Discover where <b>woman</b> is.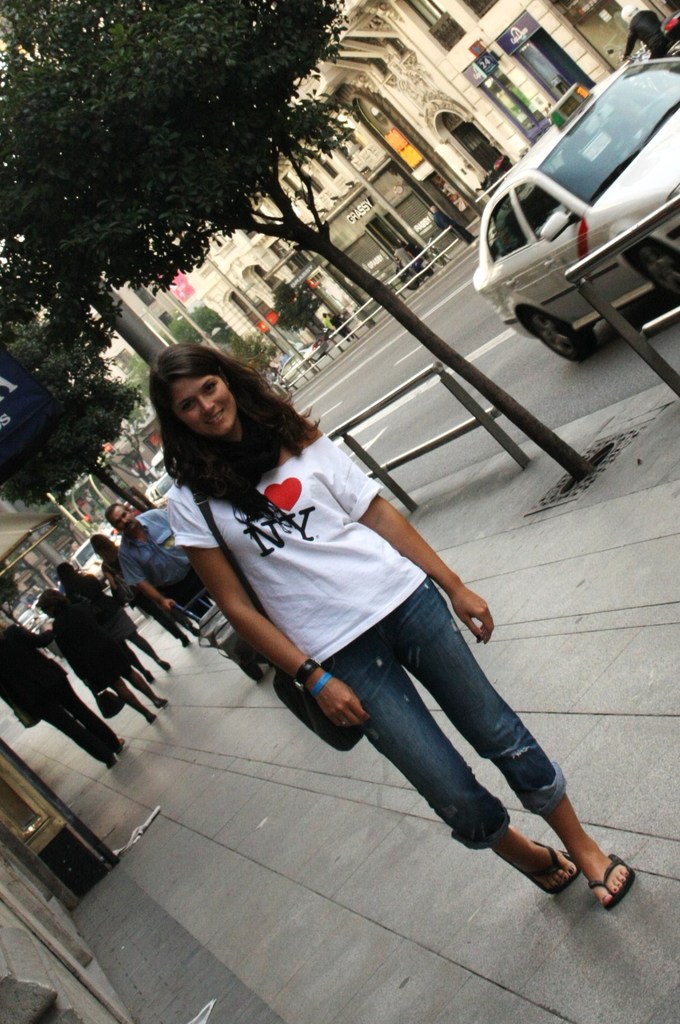
Discovered at BBox(0, 621, 124, 769).
